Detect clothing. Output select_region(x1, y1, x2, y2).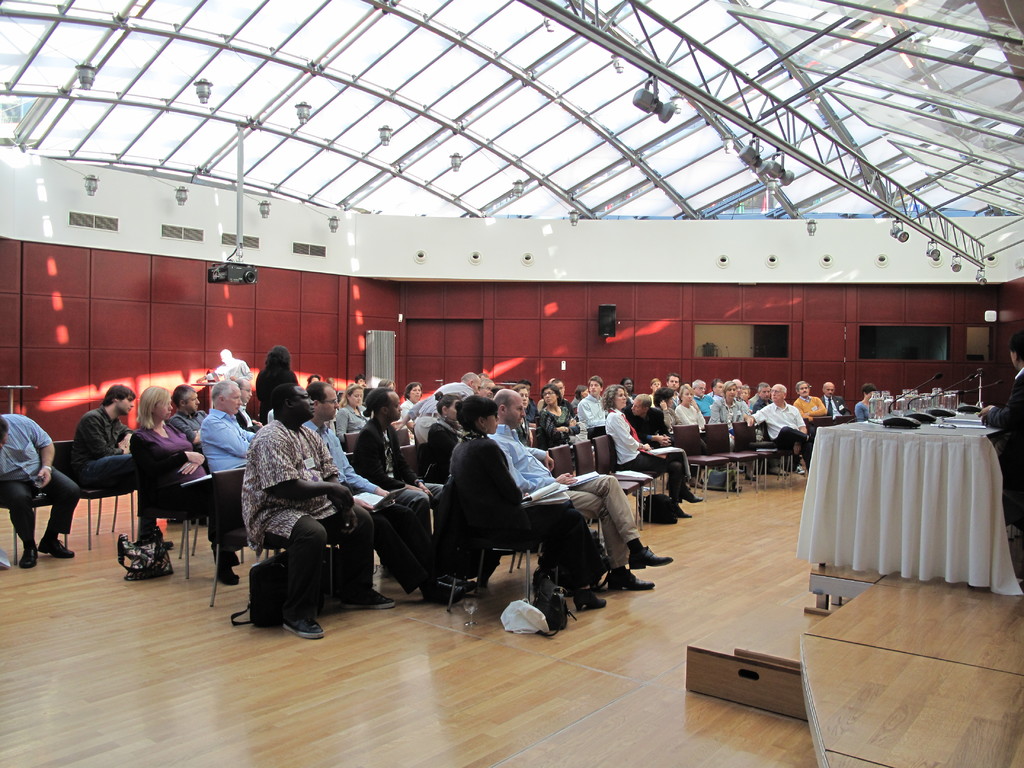
select_region(253, 368, 300, 408).
